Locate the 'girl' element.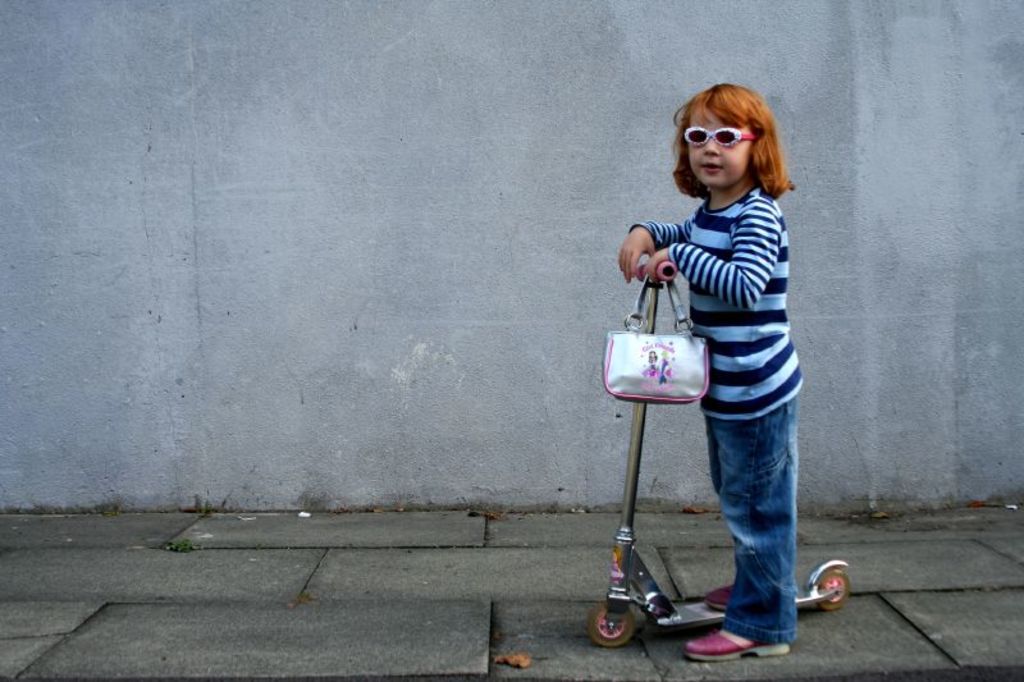
Element bbox: <bbox>617, 87, 800, 659</bbox>.
